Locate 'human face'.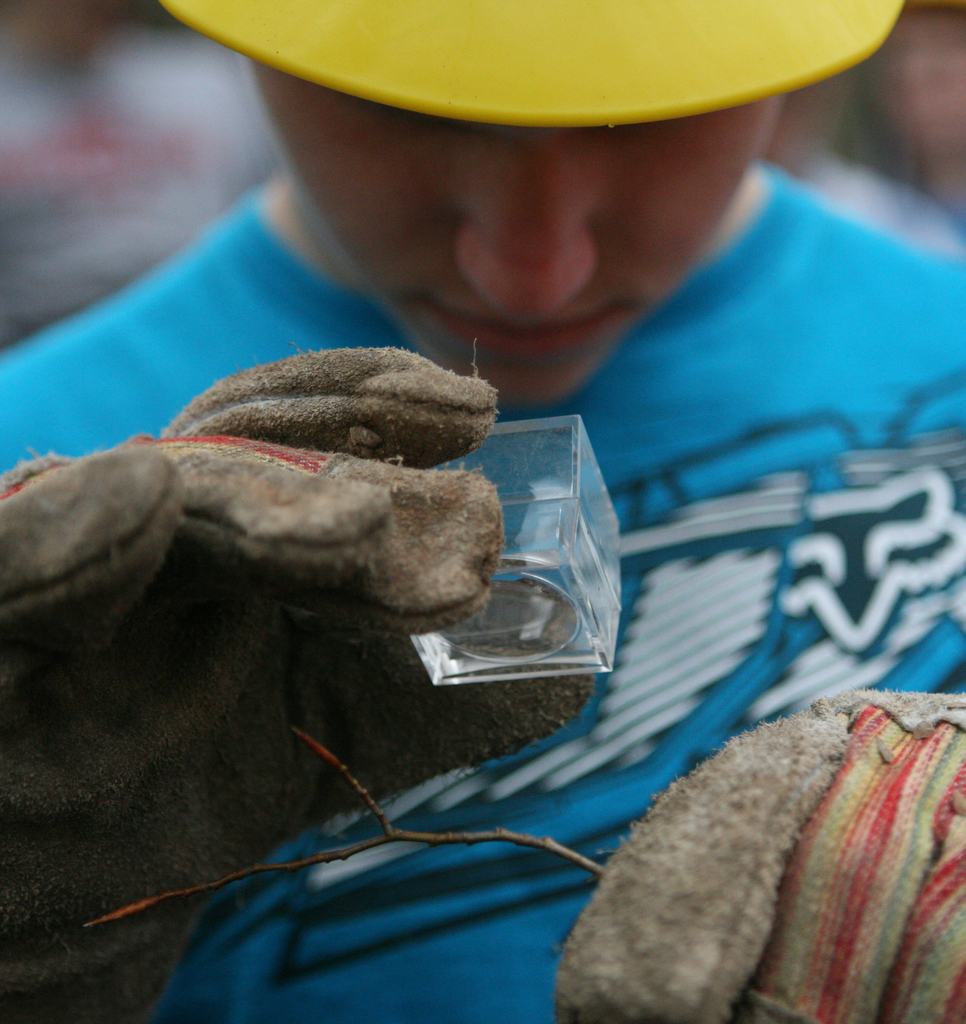
Bounding box: x1=259, y1=66, x2=777, y2=398.
